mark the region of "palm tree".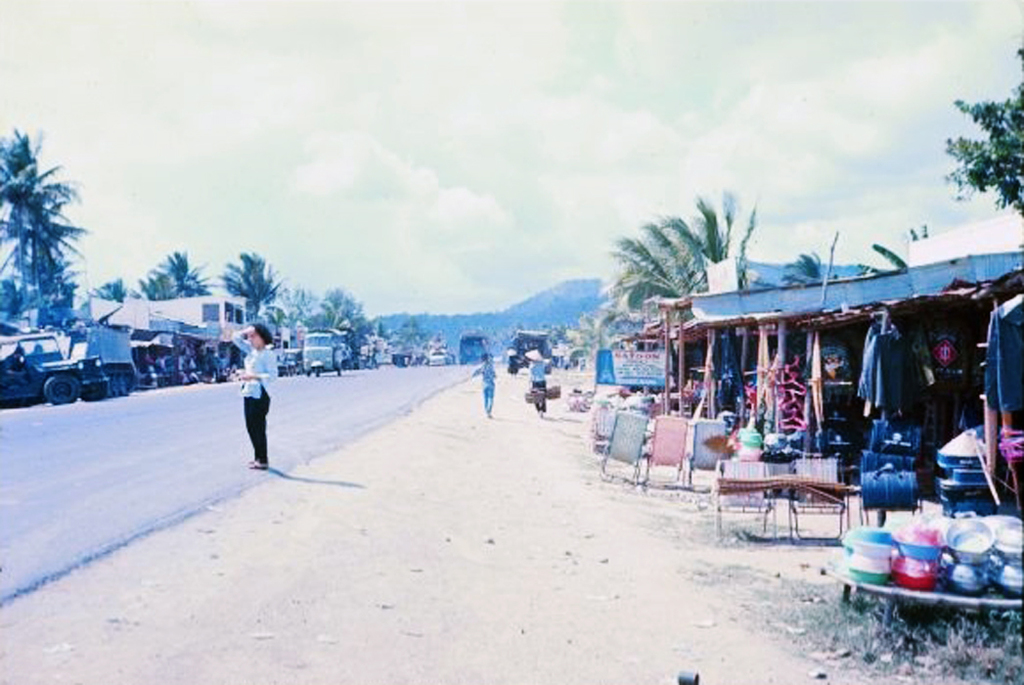
Region: detection(609, 208, 781, 379).
